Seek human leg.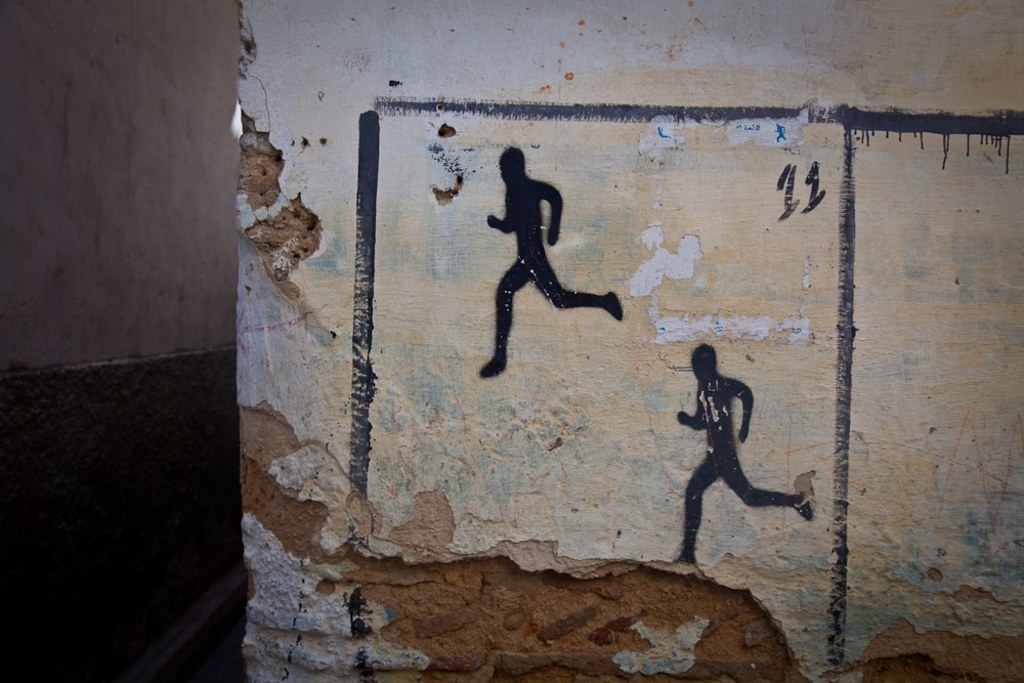
left=481, top=258, right=530, bottom=378.
